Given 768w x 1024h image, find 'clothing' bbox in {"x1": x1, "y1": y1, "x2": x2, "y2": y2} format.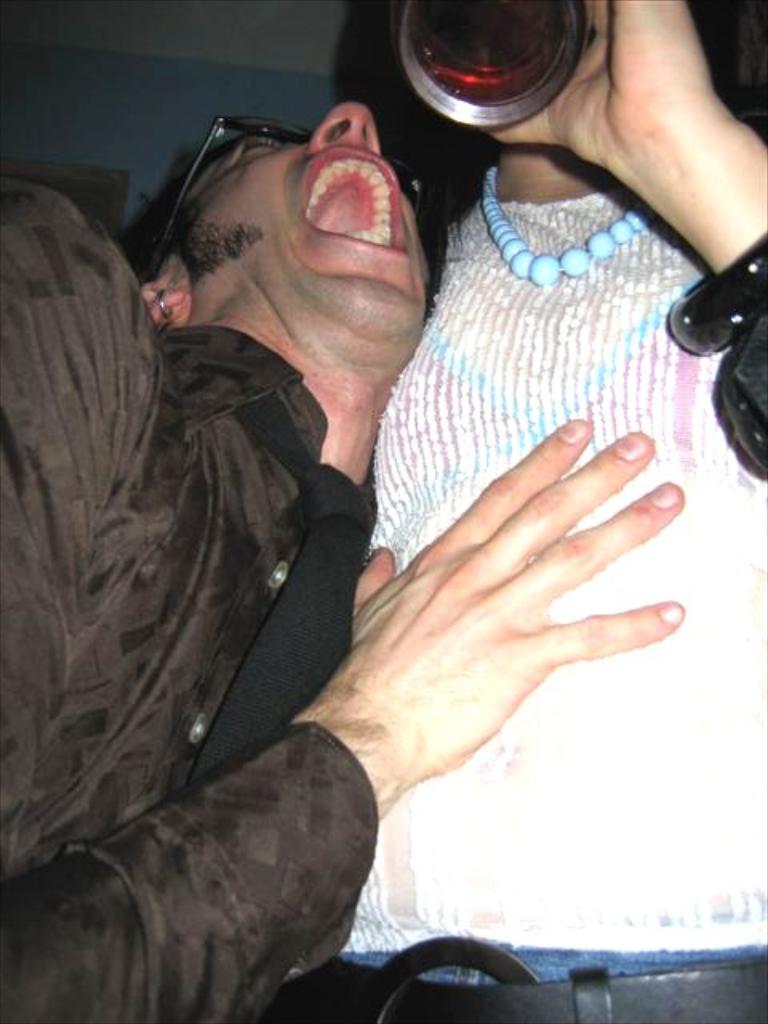
{"x1": 0, "y1": 174, "x2": 389, "y2": 1022}.
